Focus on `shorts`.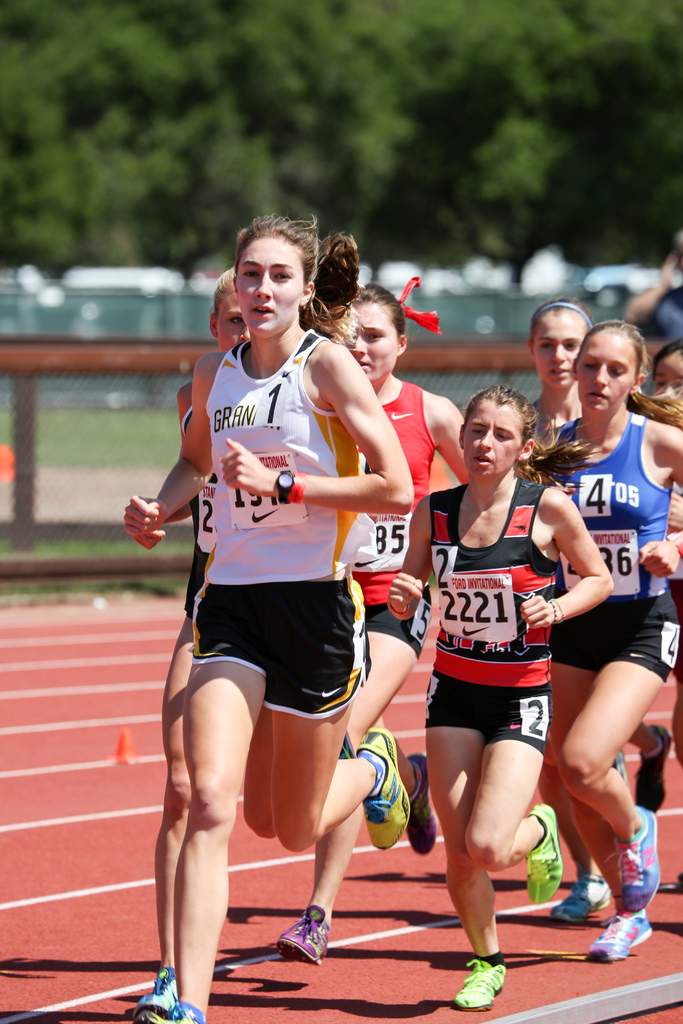
Focused at region(423, 672, 549, 760).
